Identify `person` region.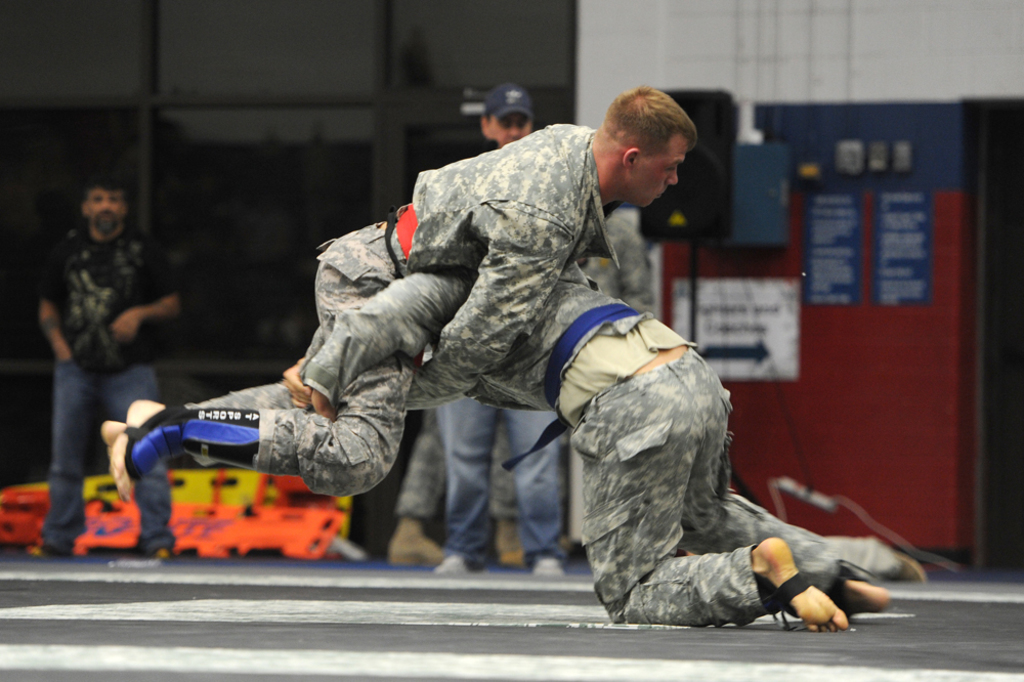
Region: (x1=434, y1=85, x2=572, y2=584).
